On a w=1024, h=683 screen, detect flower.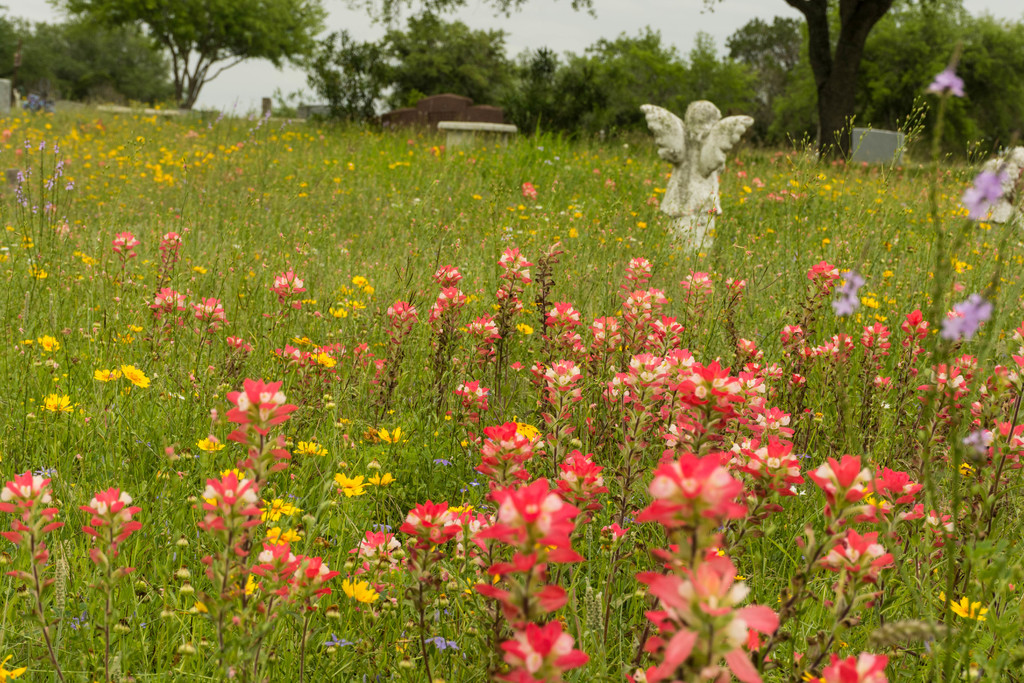
416, 260, 467, 369.
